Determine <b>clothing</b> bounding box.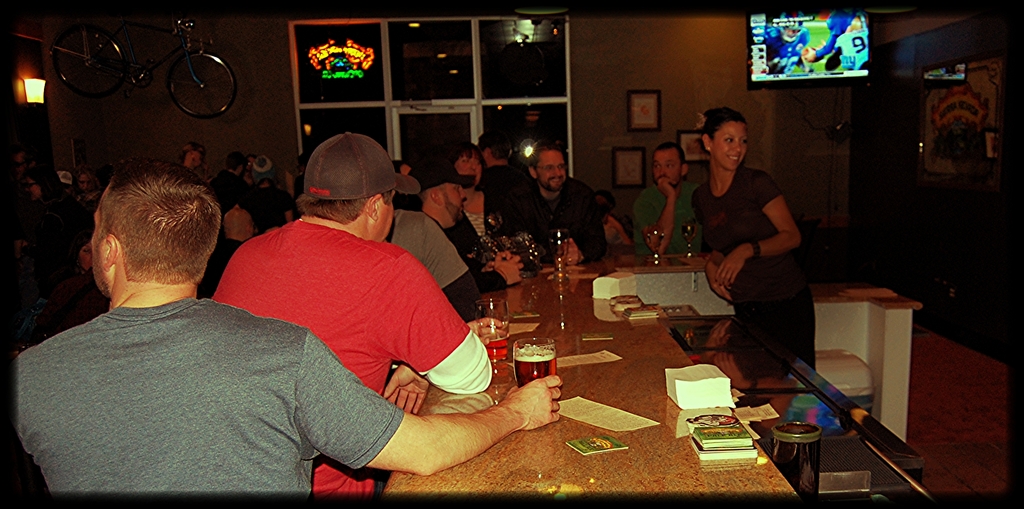
Determined: 629,176,705,264.
